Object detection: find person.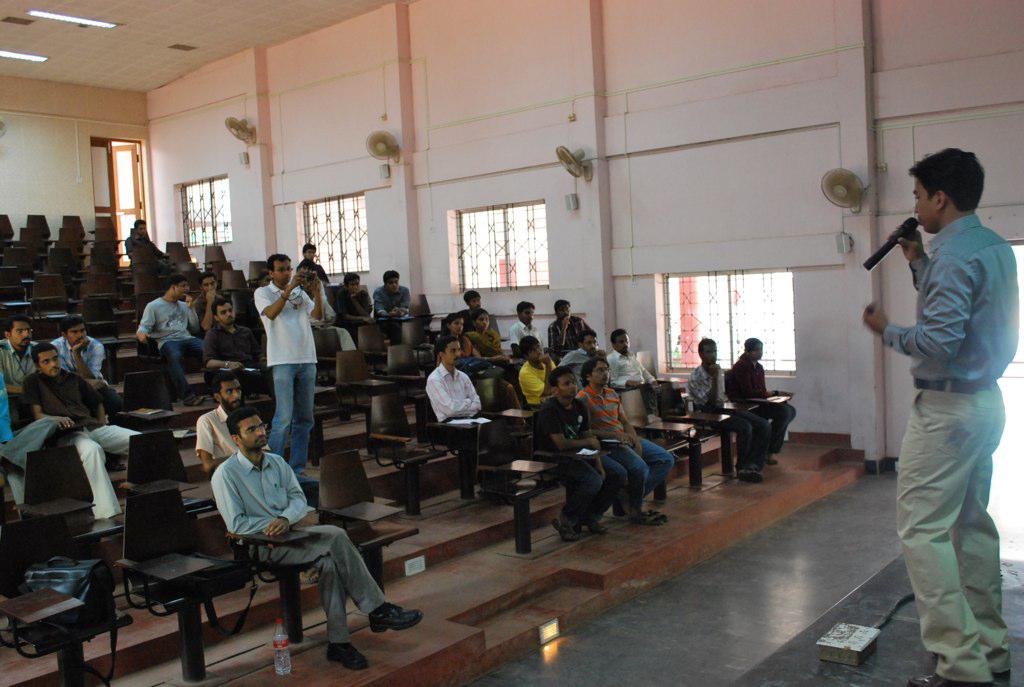
locate(684, 336, 764, 478).
